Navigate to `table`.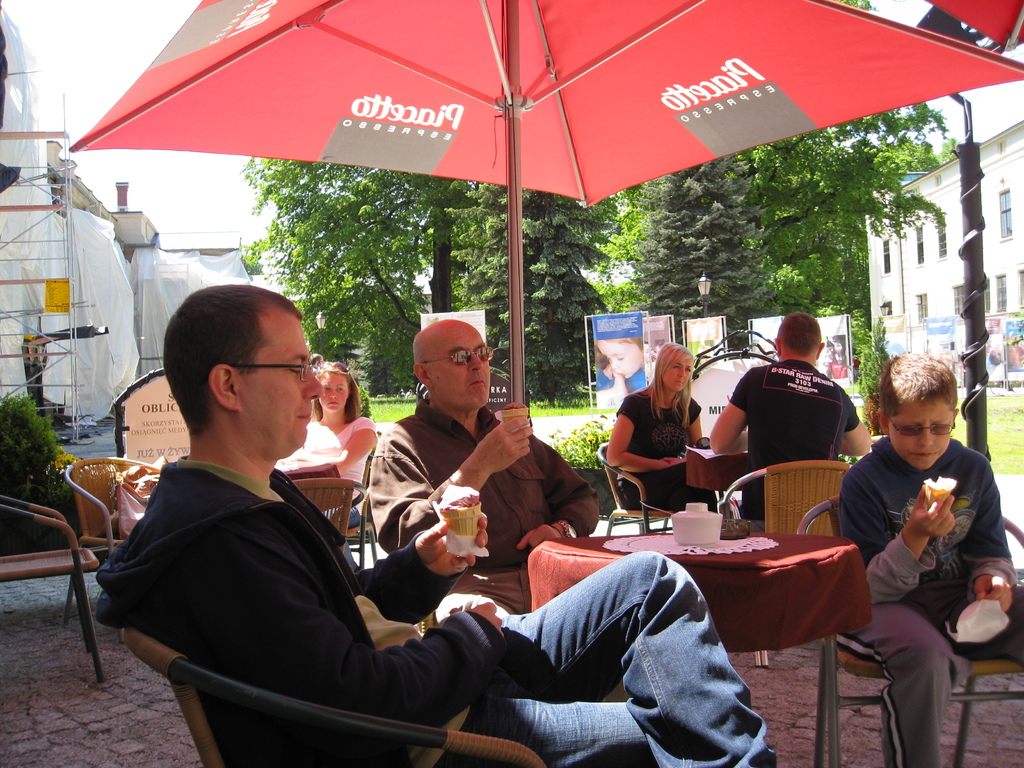
Navigation target: BBox(680, 444, 769, 637).
